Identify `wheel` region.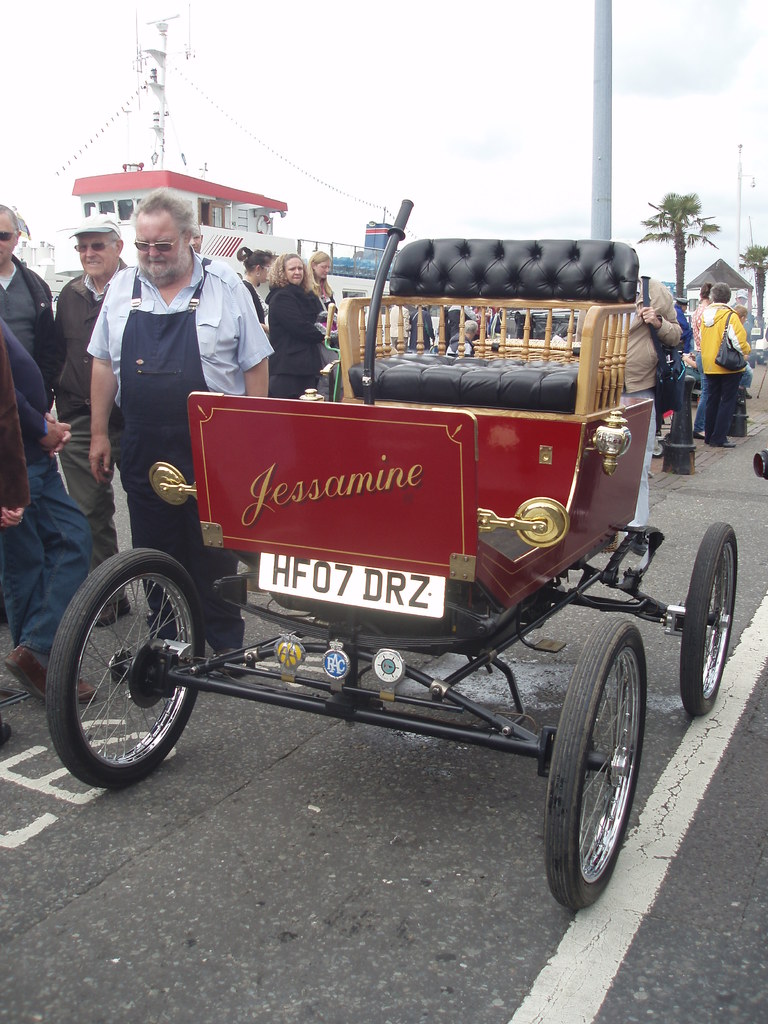
Region: 52:542:209:774.
